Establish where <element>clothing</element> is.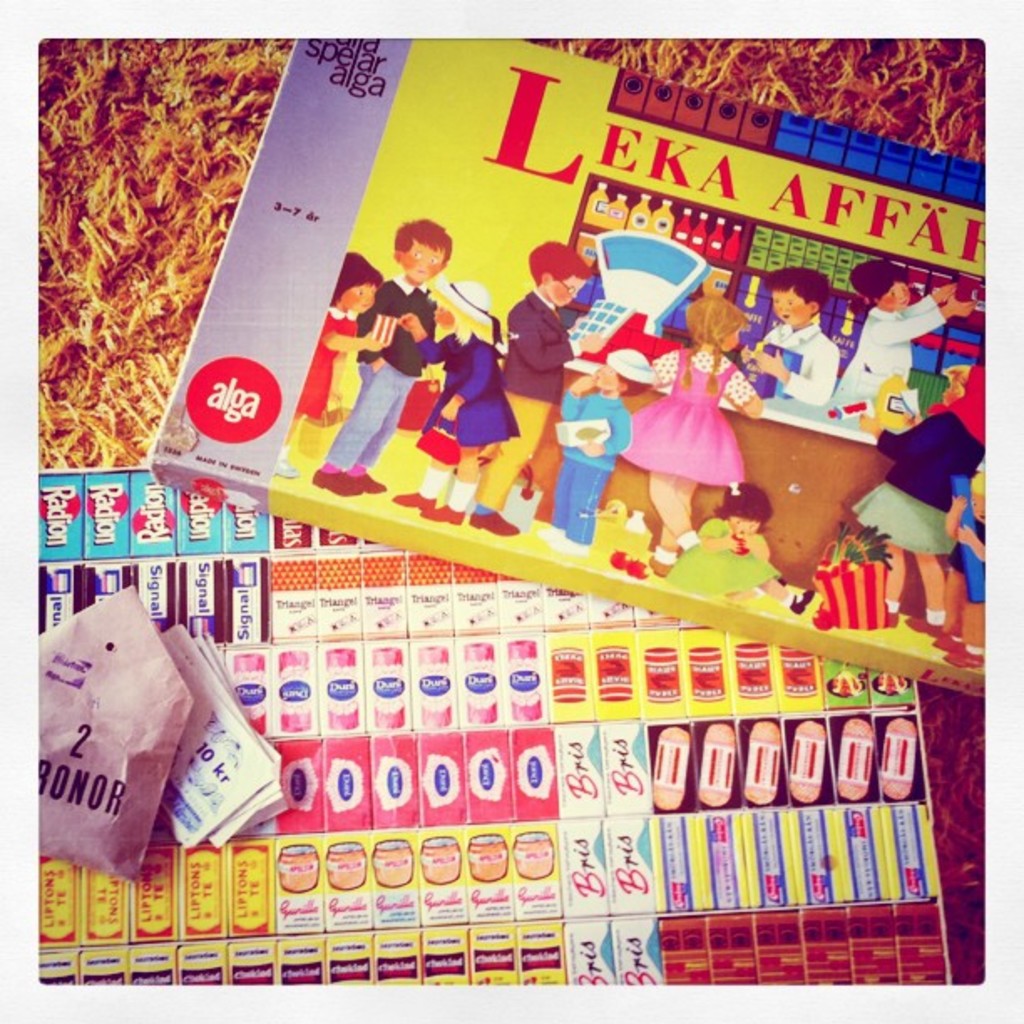
Established at x1=331, y1=288, x2=450, y2=490.
